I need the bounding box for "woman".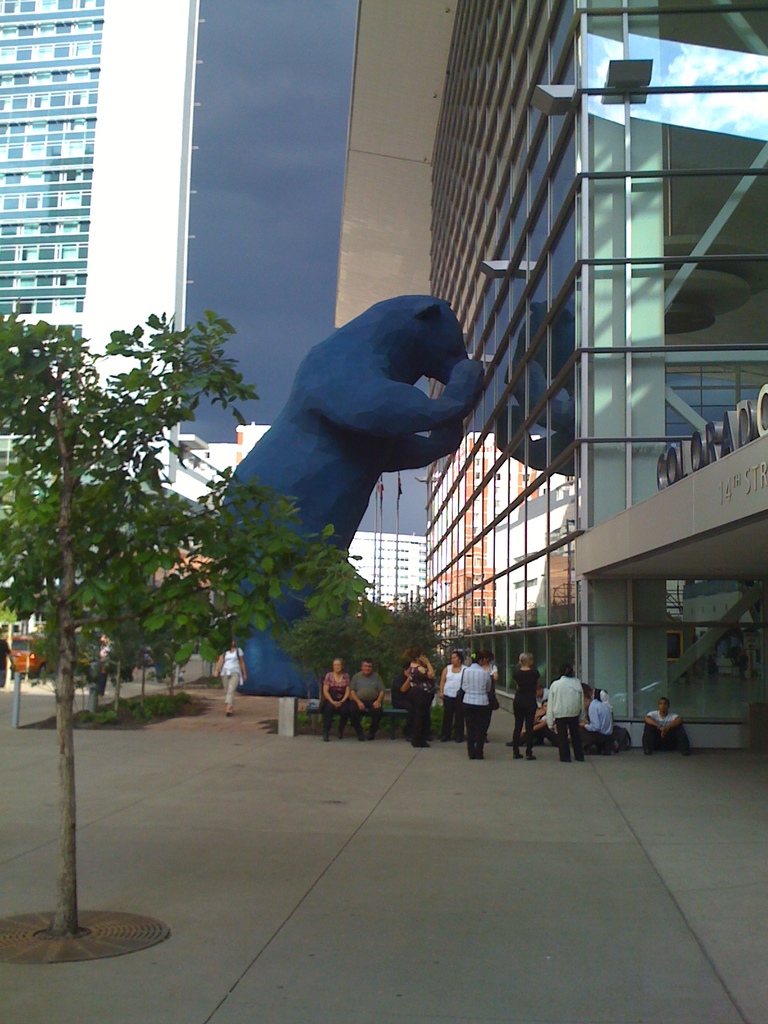
Here it is: 547 664 589 760.
